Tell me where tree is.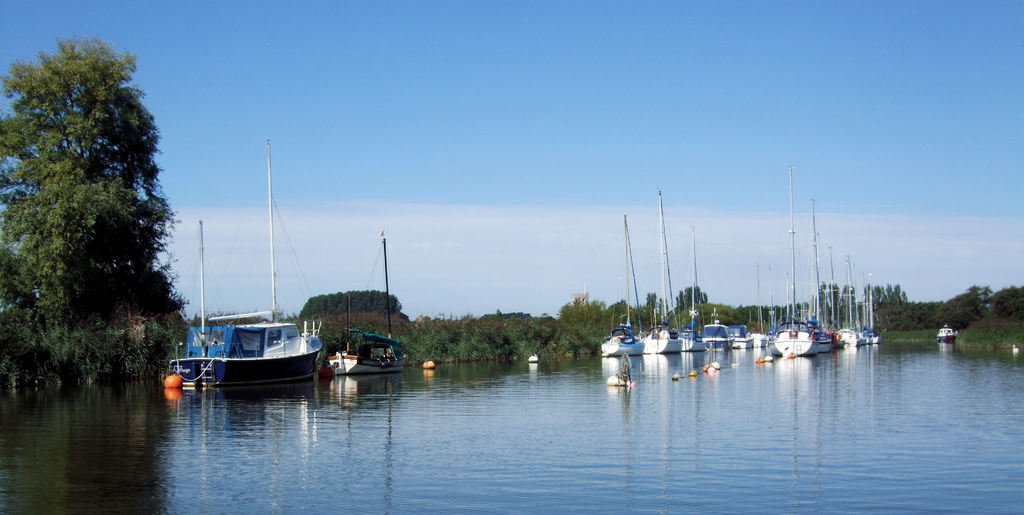
tree is at <box>0,31,190,382</box>.
